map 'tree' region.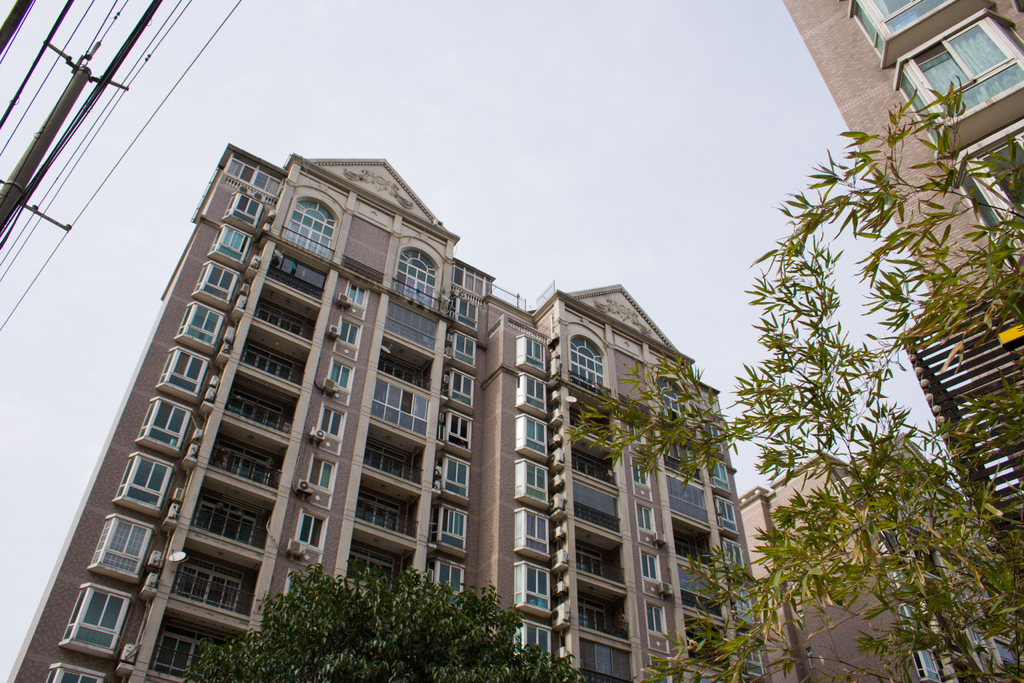
Mapped to <box>177,561,590,682</box>.
